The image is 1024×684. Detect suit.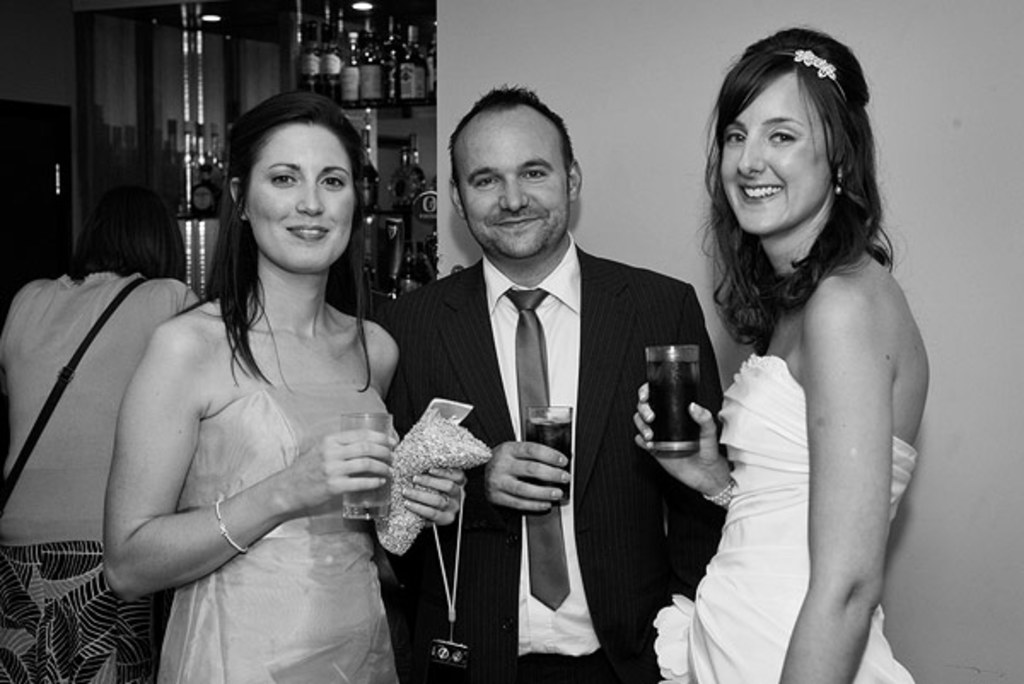
Detection: [left=367, top=152, right=608, bottom=664].
